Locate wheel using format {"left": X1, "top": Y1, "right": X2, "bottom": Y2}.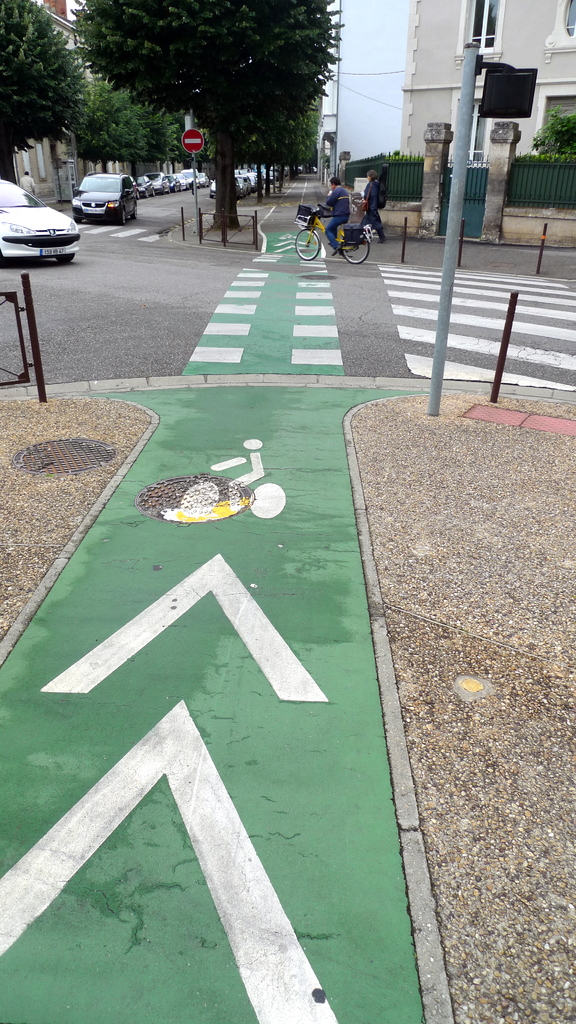
{"left": 145, "top": 191, "right": 148, "bottom": 198}.
